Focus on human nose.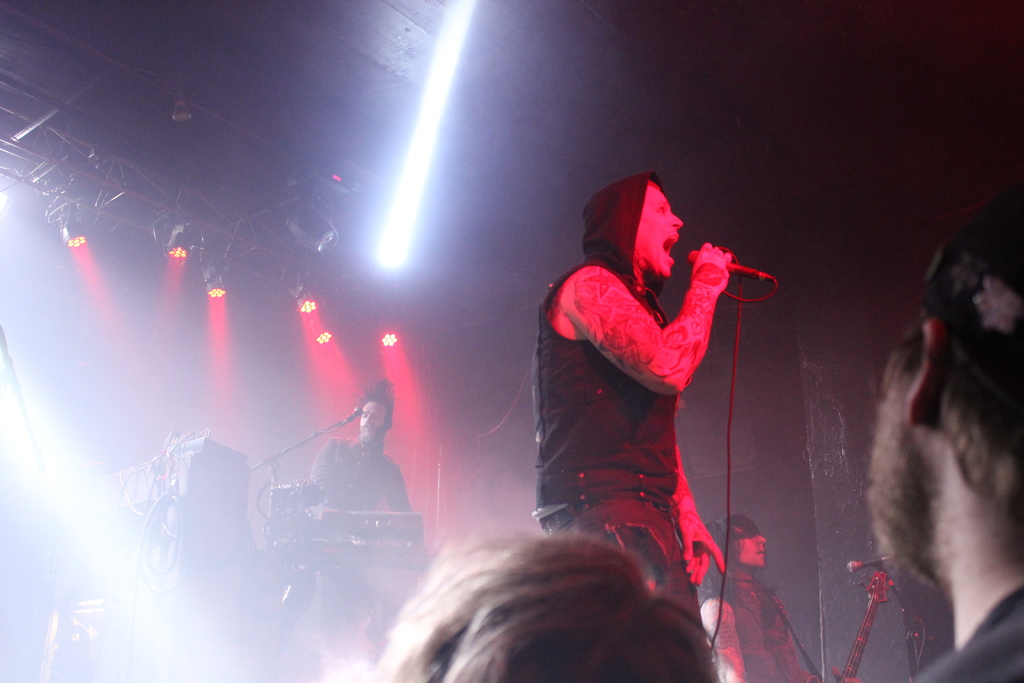
Focused at [668, 211, 687, 230].
